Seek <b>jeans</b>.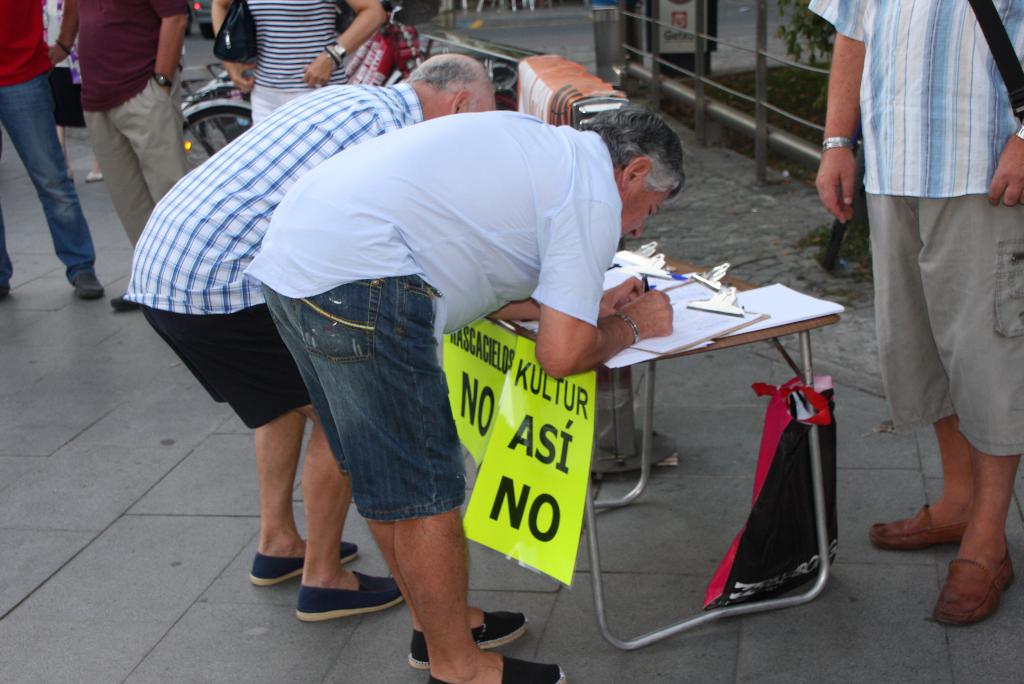
x1=2, y1=58, x2=103, y2=289.
